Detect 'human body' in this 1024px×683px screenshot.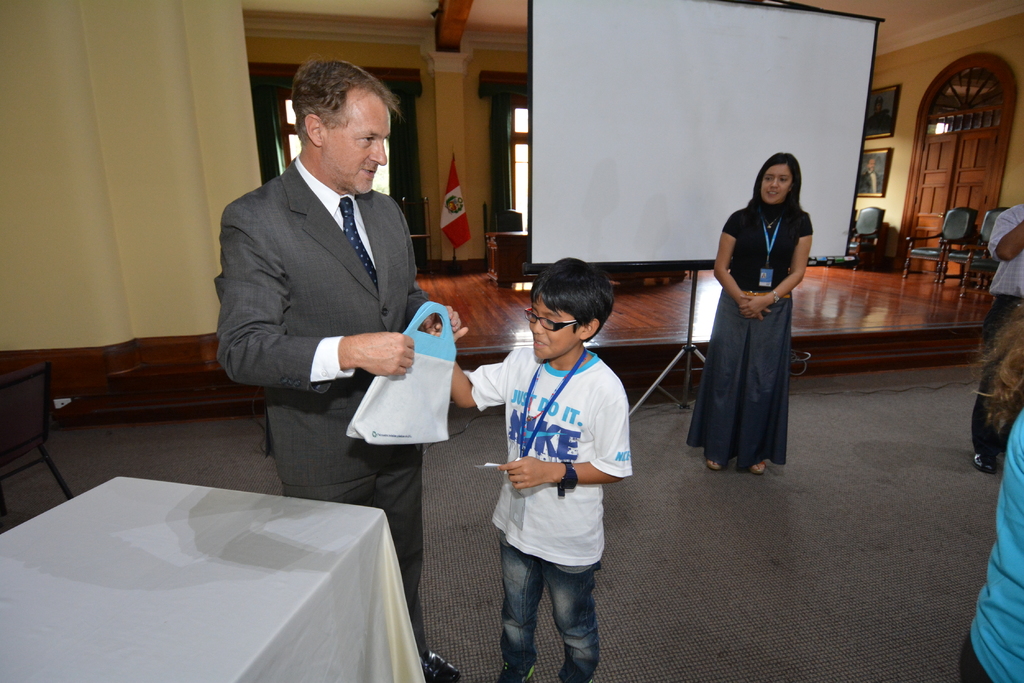
Detection: 952/305/1023/682.
